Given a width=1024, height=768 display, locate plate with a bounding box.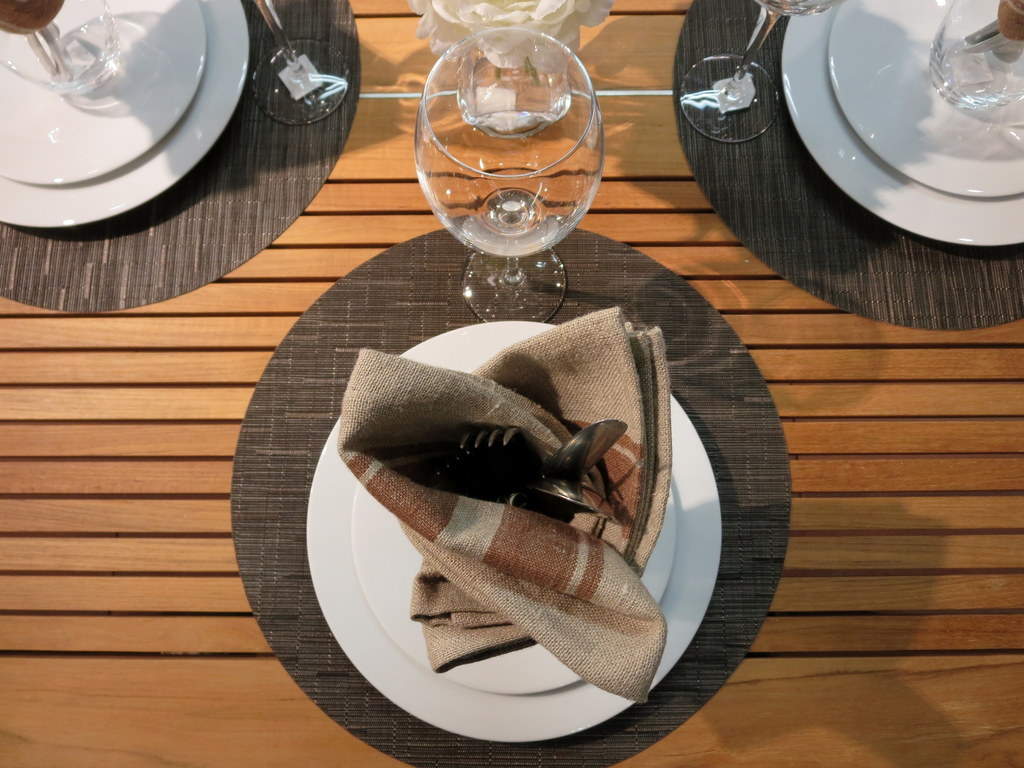
Located: (left=832, top=0, right=1023, bottom=203).
